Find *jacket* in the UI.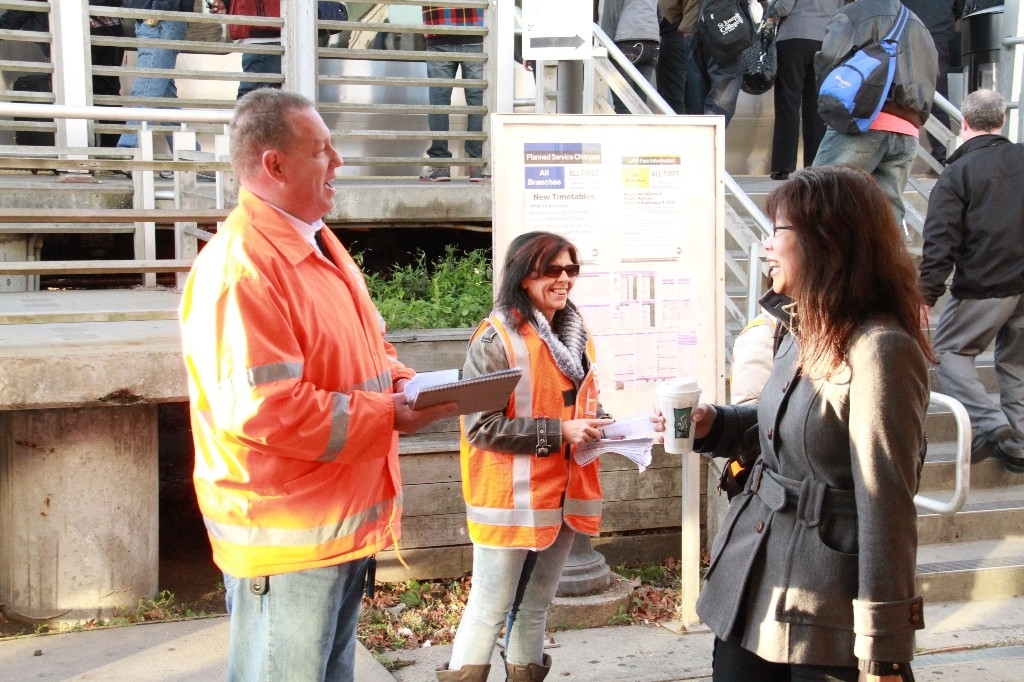
UI element at BBox(179, 181, 415, 572).
